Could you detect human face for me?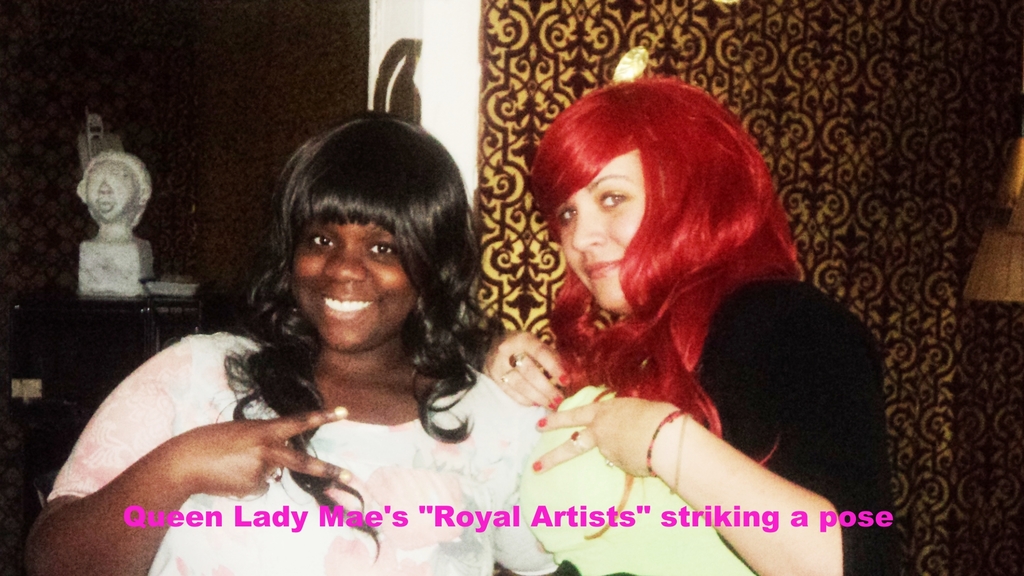
Detection result: left=289, top=214, right=412, bottom=352.
